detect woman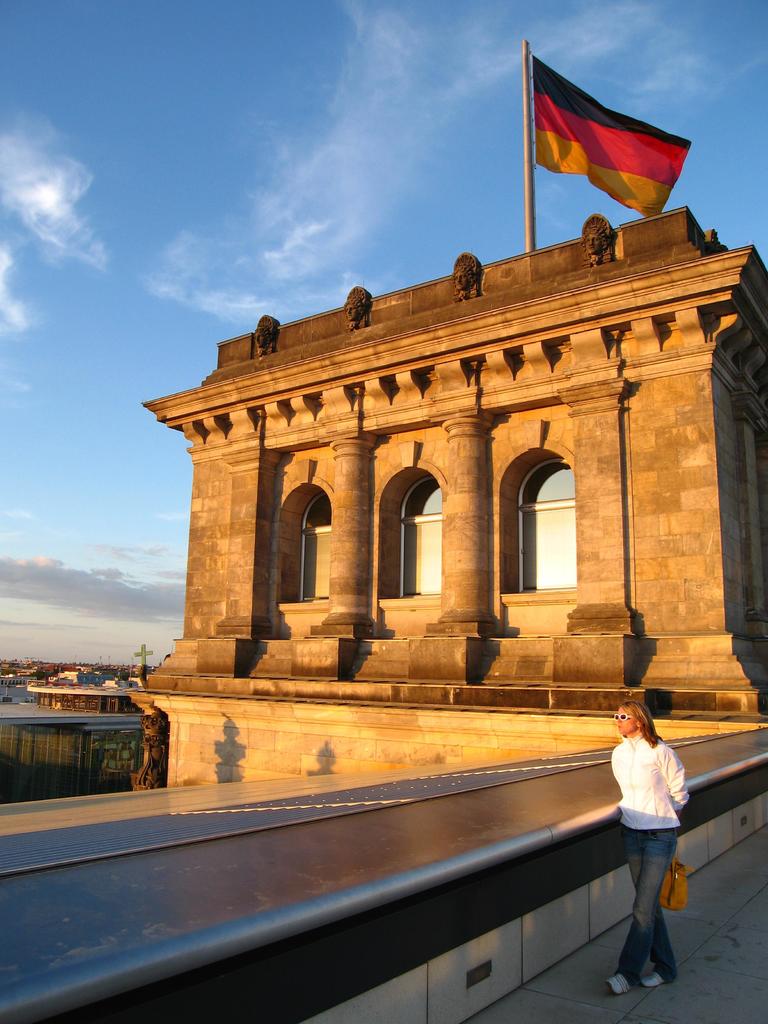
bbox=[599, 668, 712, 1002]
